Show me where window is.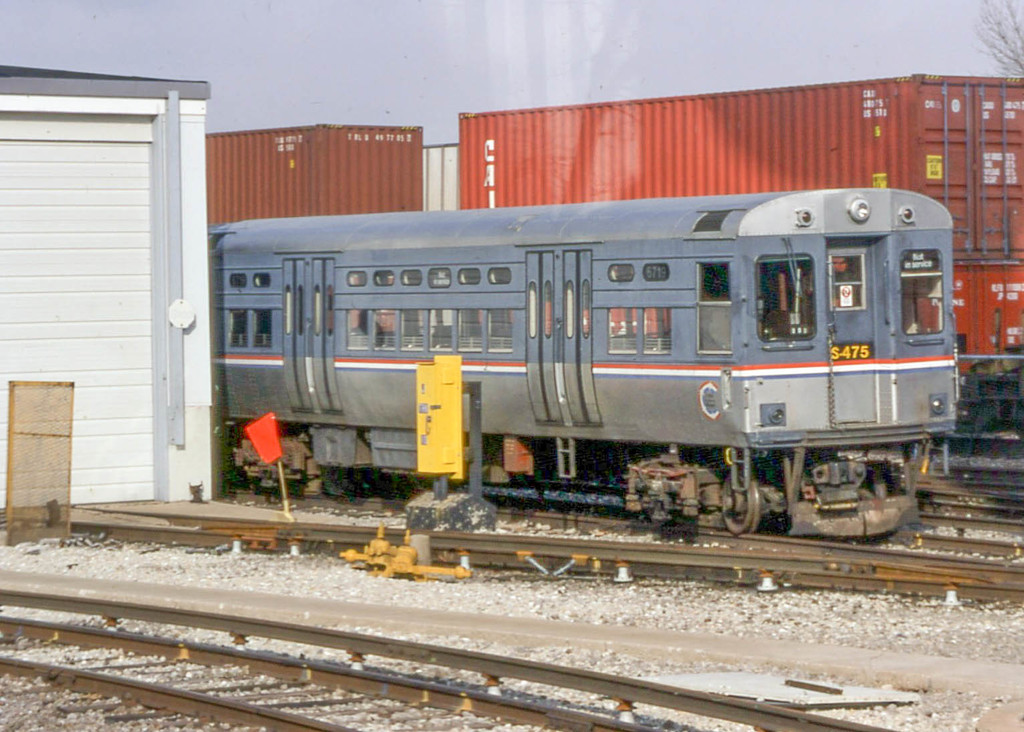
window is at l=229, t=263, r=295, b=357.
